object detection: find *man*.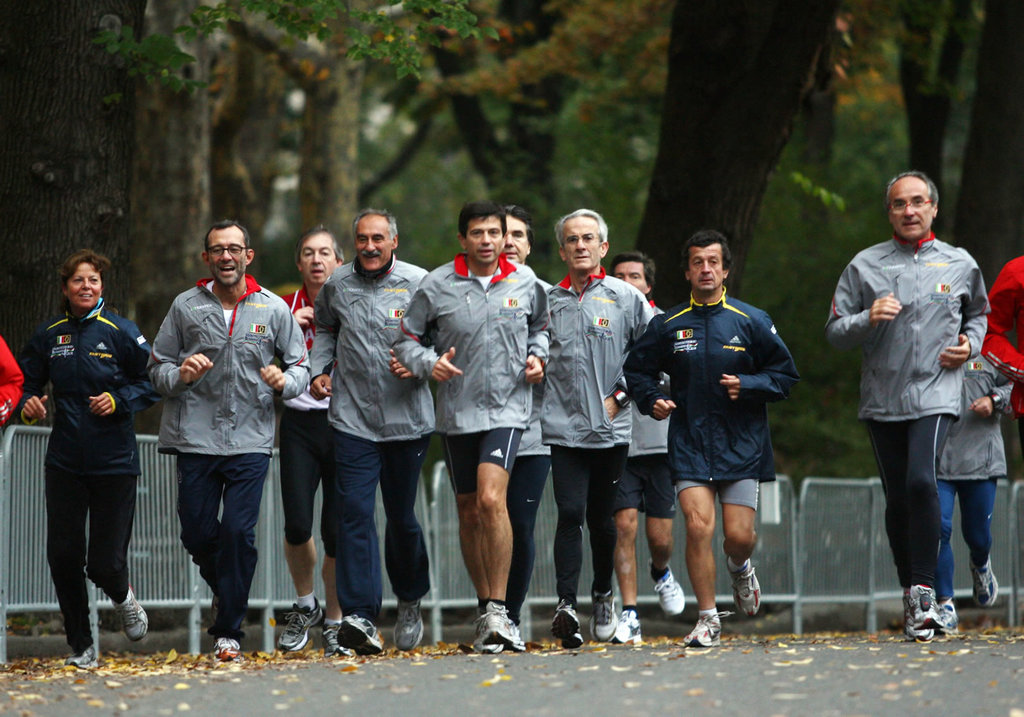
crop(280, 229, 347, 649).
